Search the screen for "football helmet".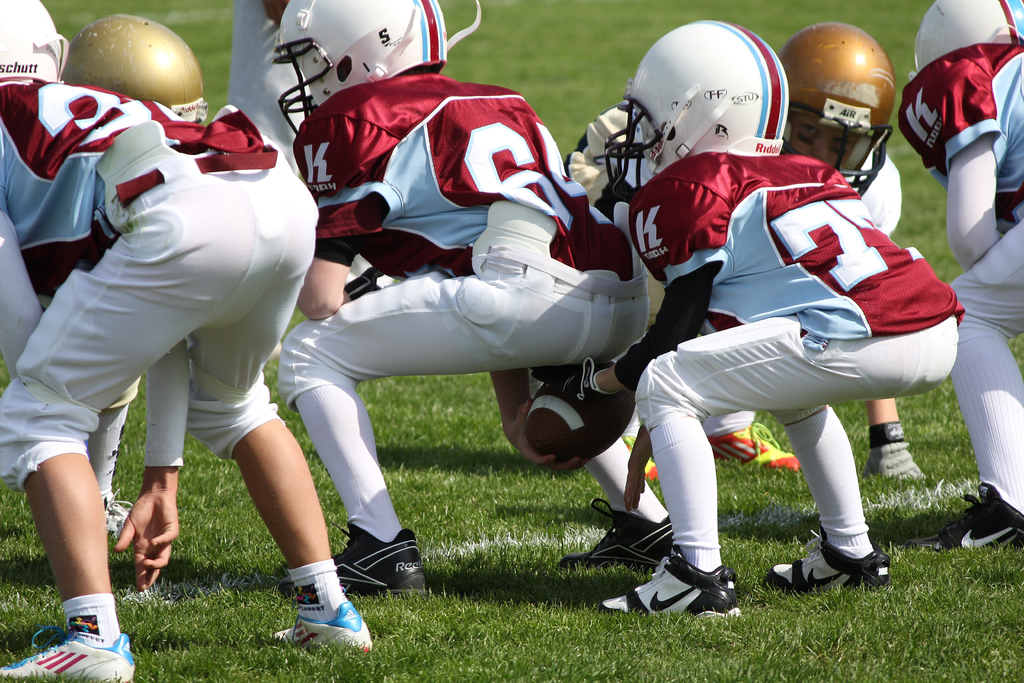
Found at Rect(915, 0, 1023, 74).
